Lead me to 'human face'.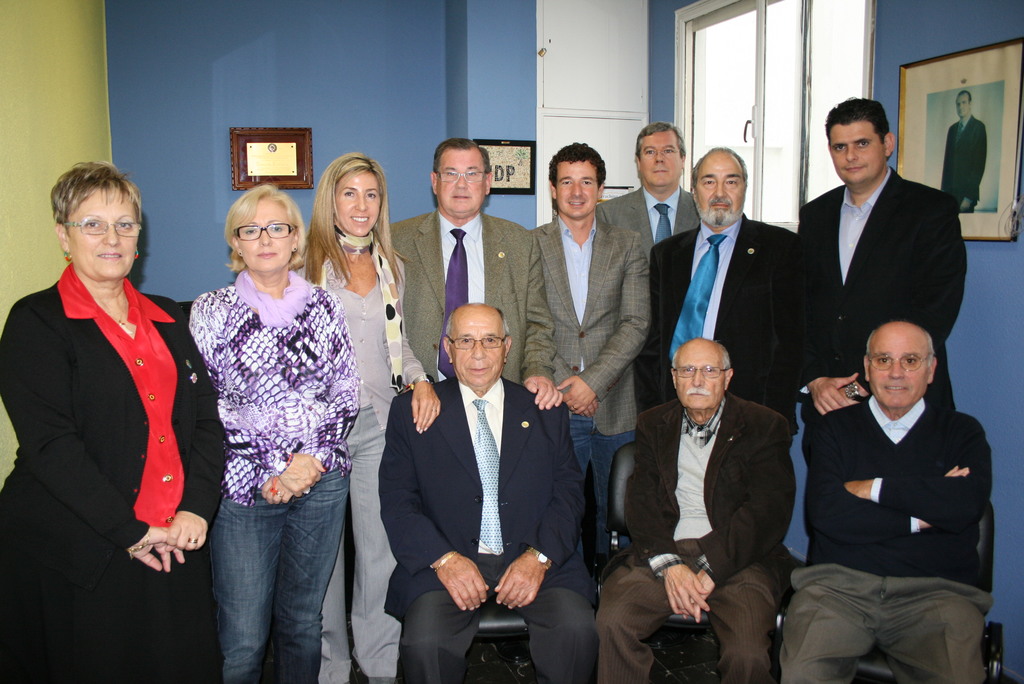
Lead to left=694, top=163, right=746, bottom=221.
